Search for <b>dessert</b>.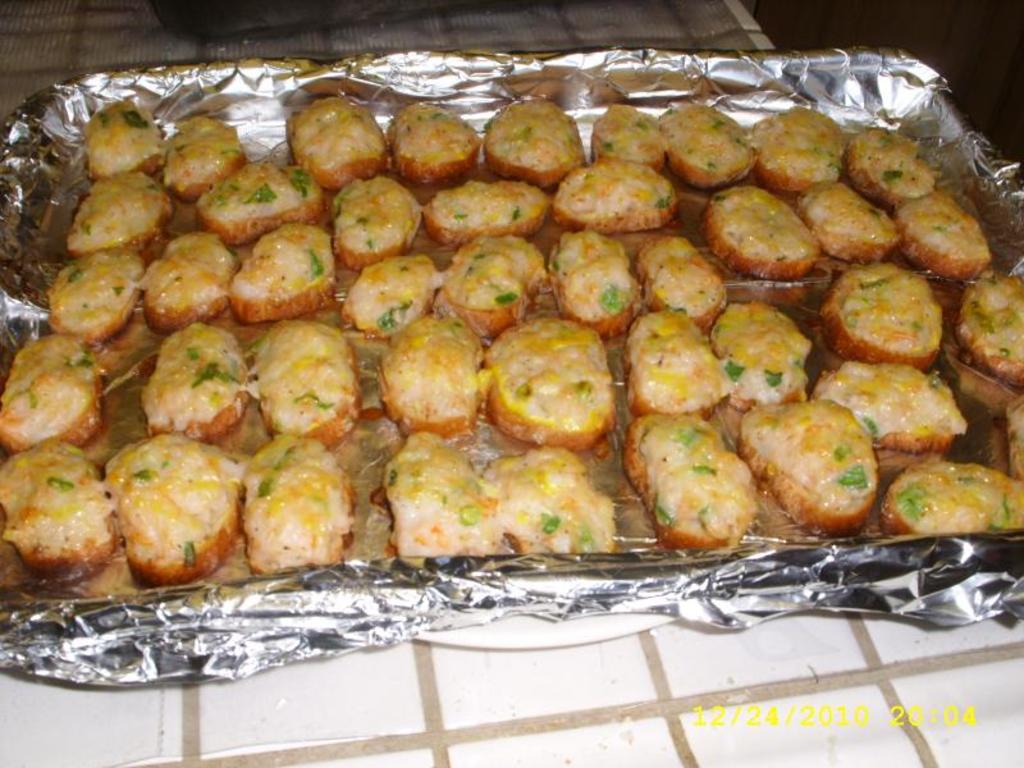
Found at bbox=[964, 266, 1023, 396].
